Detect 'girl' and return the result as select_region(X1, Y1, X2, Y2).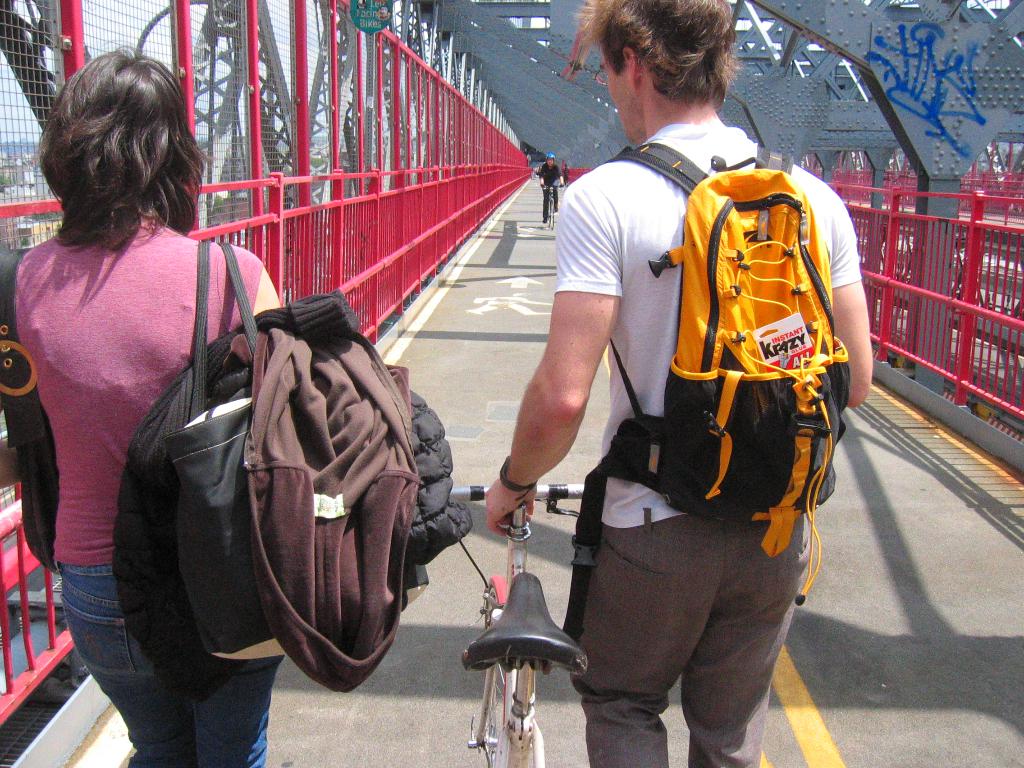
select_region(0, 41, 287, 767).
